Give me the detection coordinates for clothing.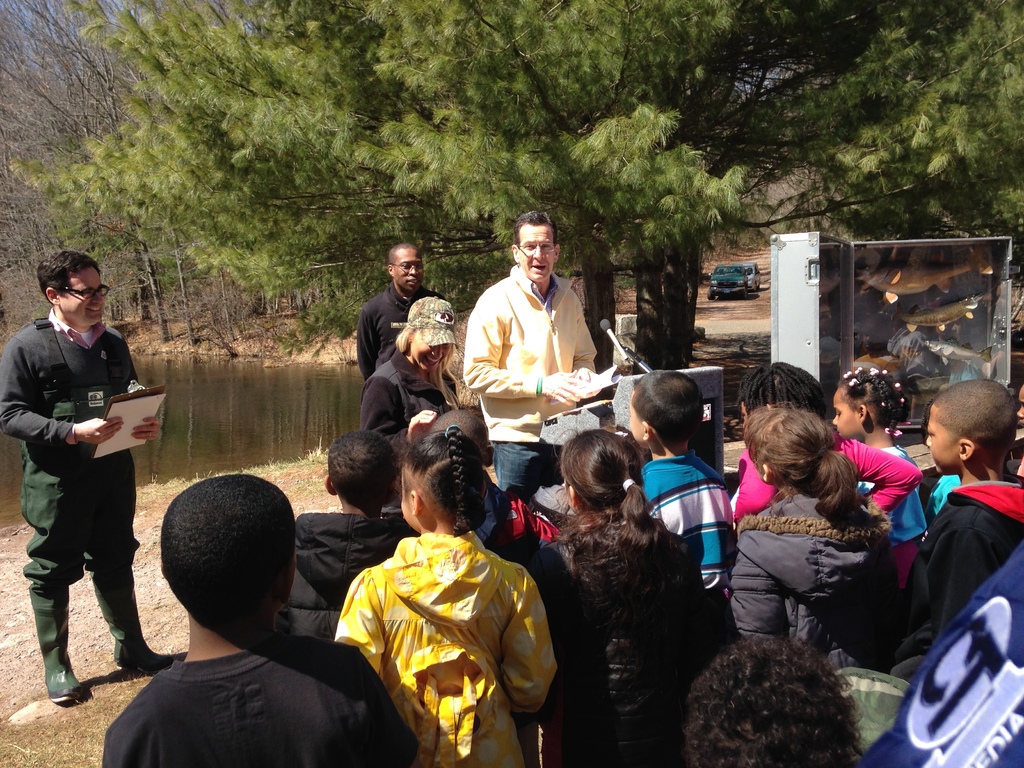
locate(463, 266, 595, 493).
